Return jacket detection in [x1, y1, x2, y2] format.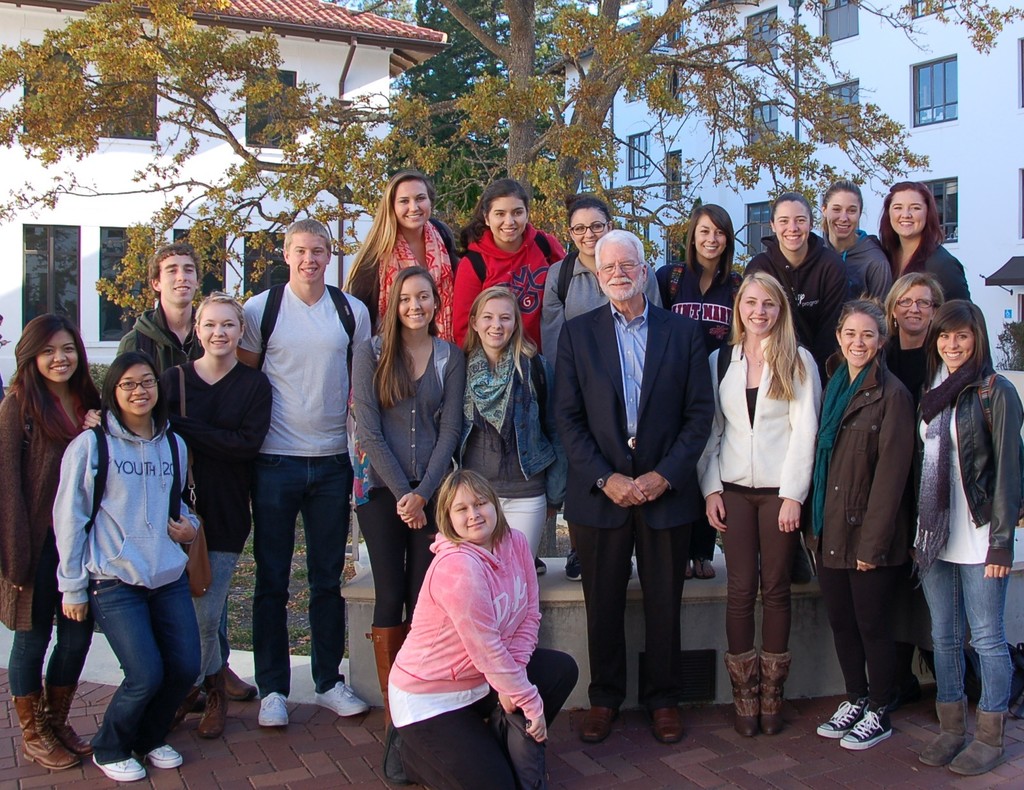
[826, 229, 906, 305].
